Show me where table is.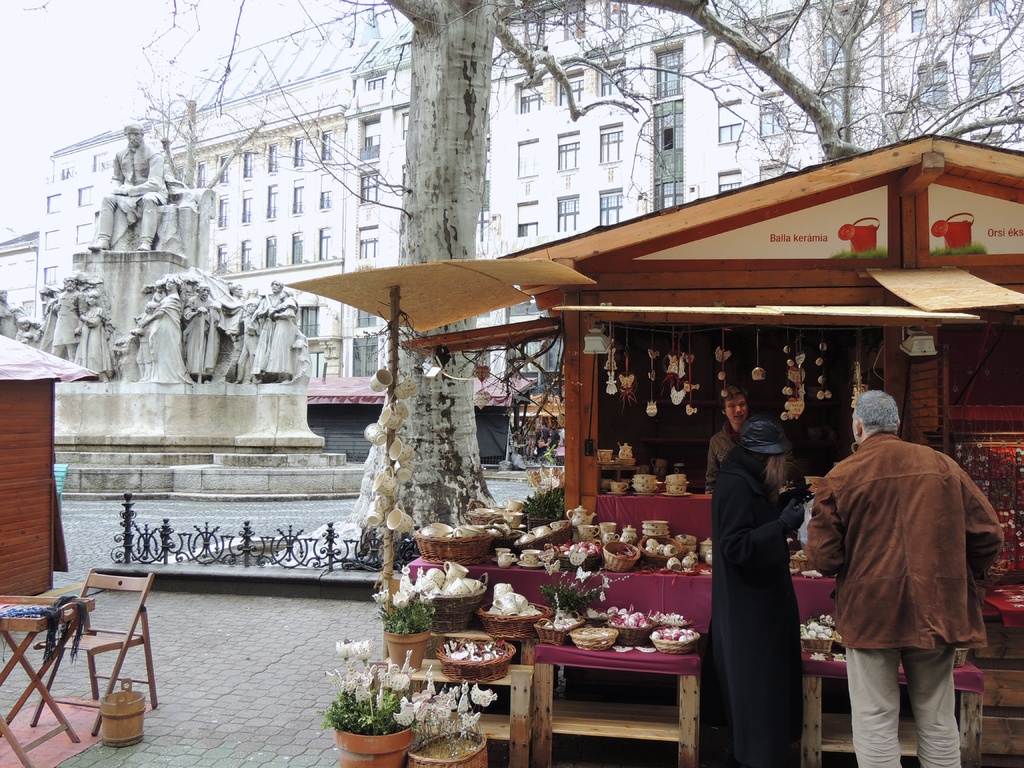
table is at box(0, 592, 91, 767).
